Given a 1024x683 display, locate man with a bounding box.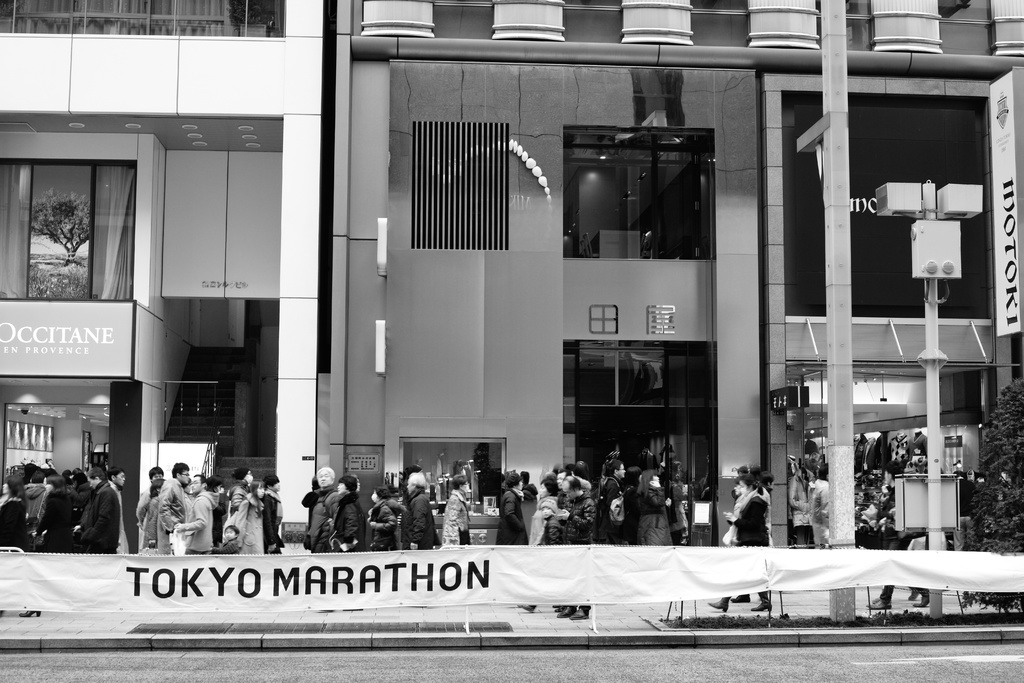
Located: 602,461,631,554.
